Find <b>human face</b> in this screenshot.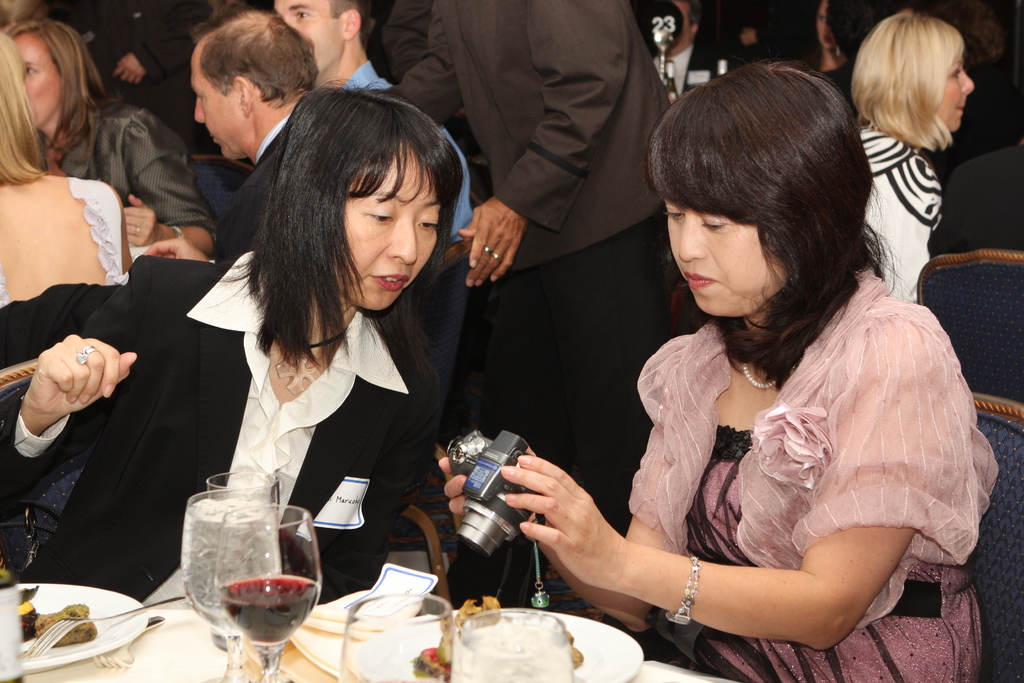
The bounding box for <b>human face</b> is left=273, top=0, right=346, bottom=68.
